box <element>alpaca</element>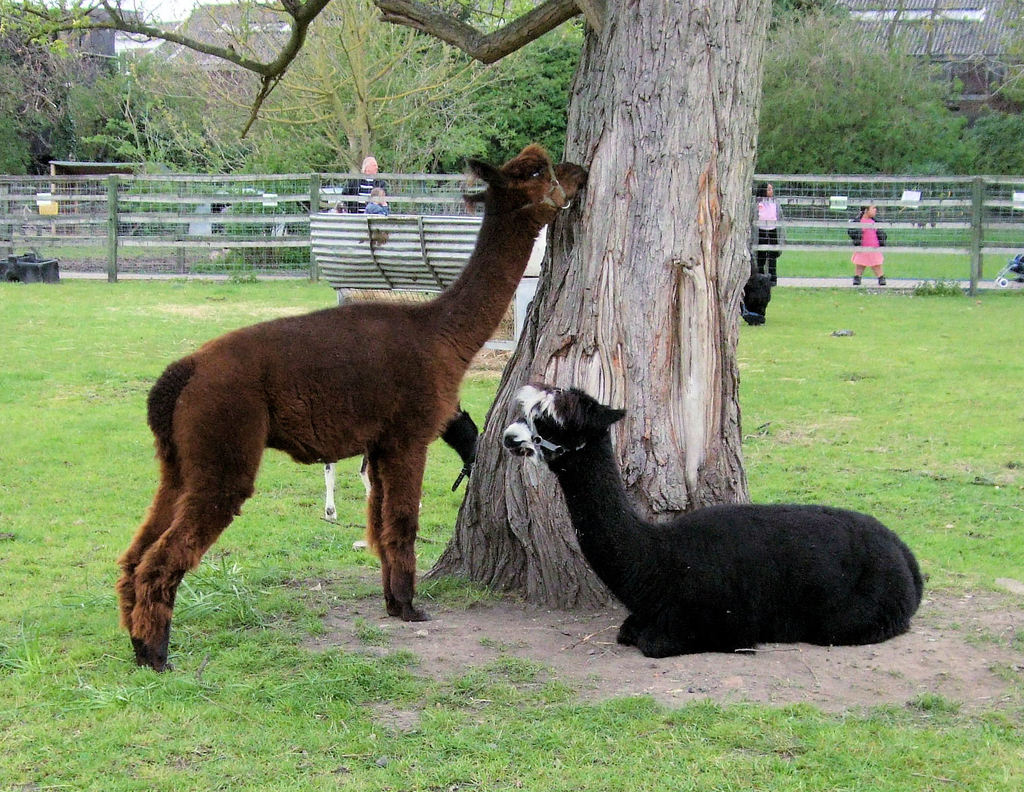
(left=503, top=379, right=927, bottom=660)
